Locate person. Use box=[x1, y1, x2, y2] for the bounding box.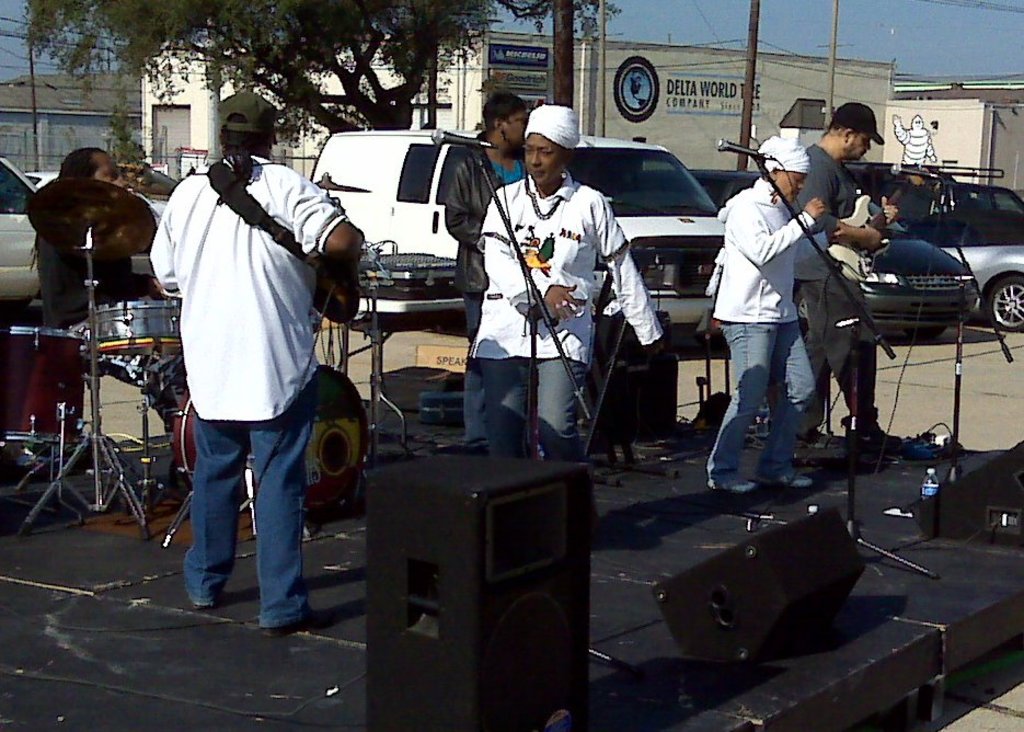
box=[890, 117, 935, 164].
